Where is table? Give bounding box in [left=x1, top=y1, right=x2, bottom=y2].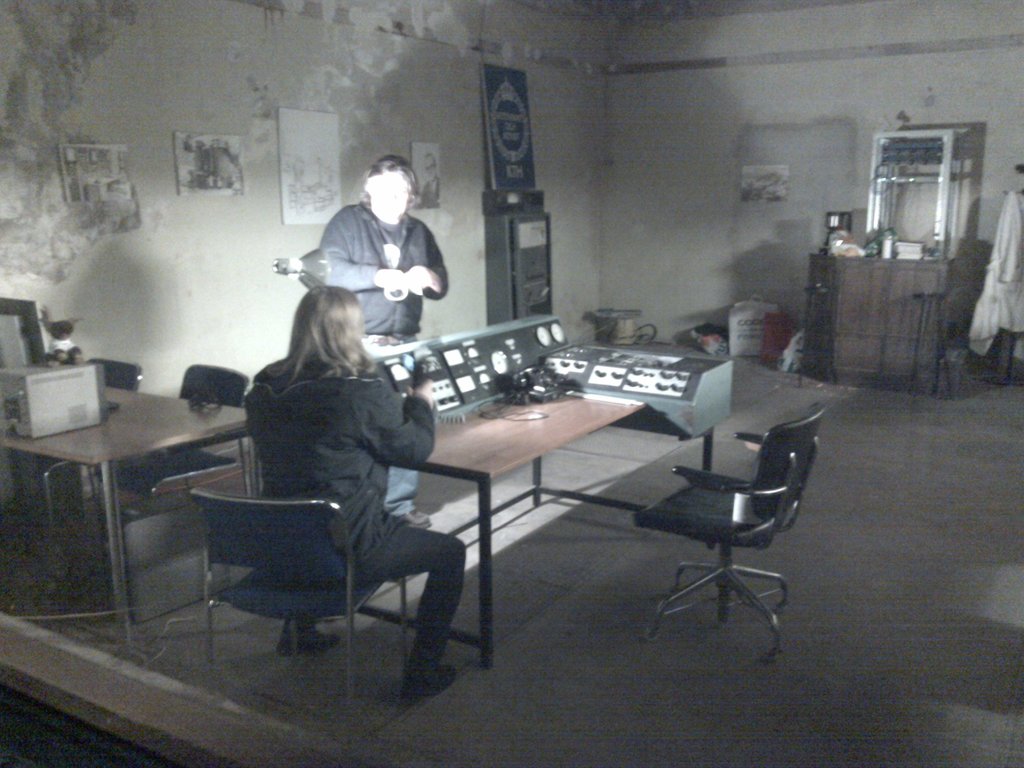
[left=355, top=396, right=648, bottom=662].
